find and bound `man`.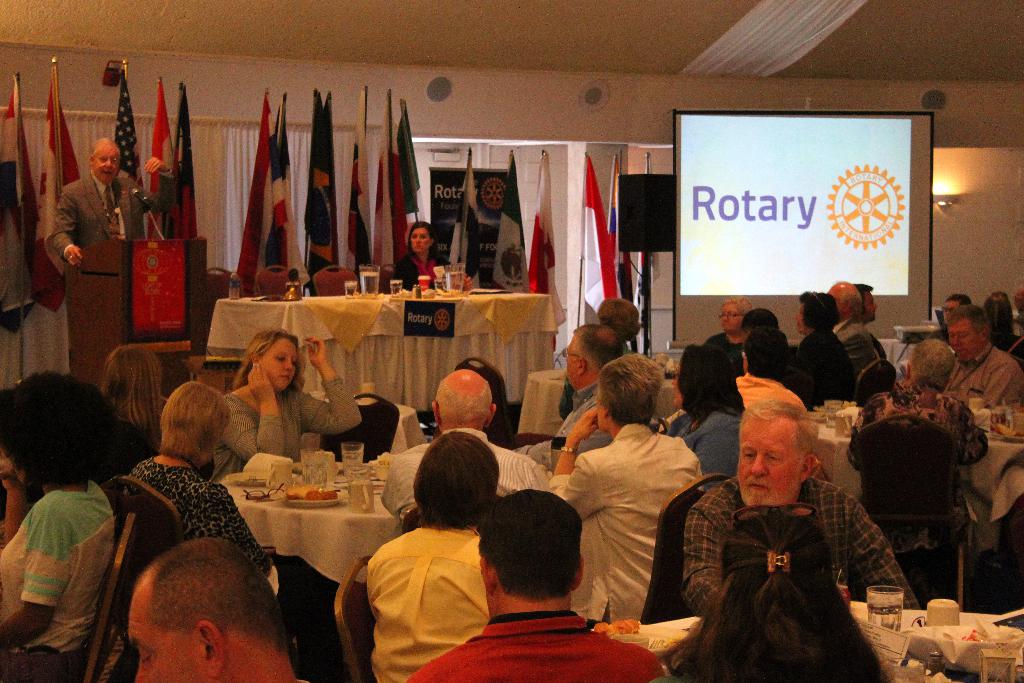
Bound: x1=127 y1=539 x2=308 y2=682.
